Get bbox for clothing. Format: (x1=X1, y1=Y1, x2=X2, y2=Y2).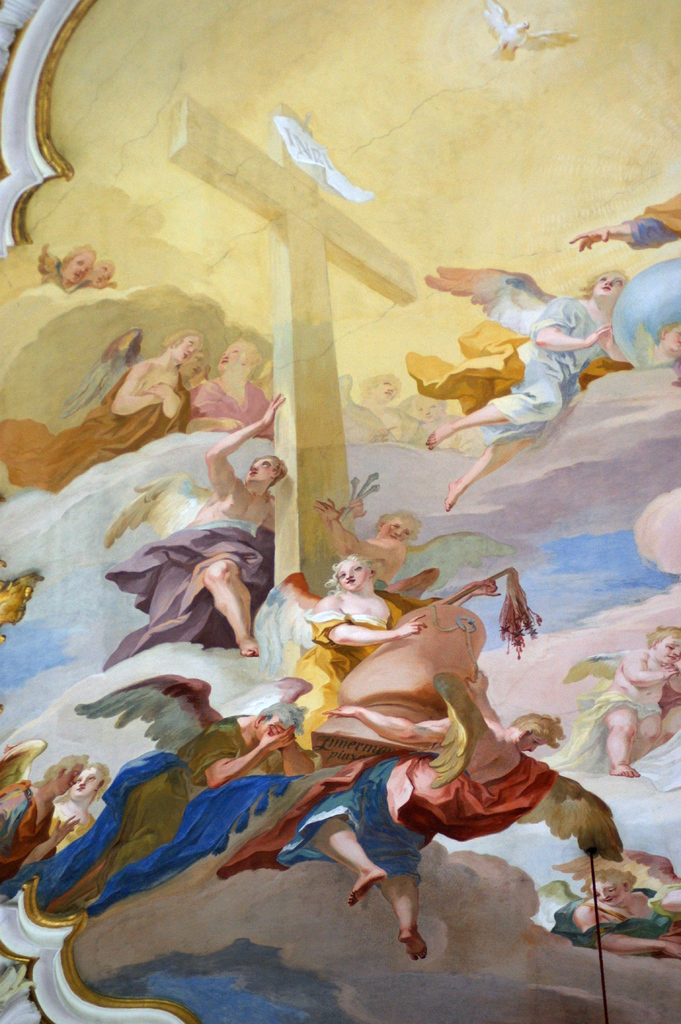
(x1=470, y1=291, x2=606, y2=453).
